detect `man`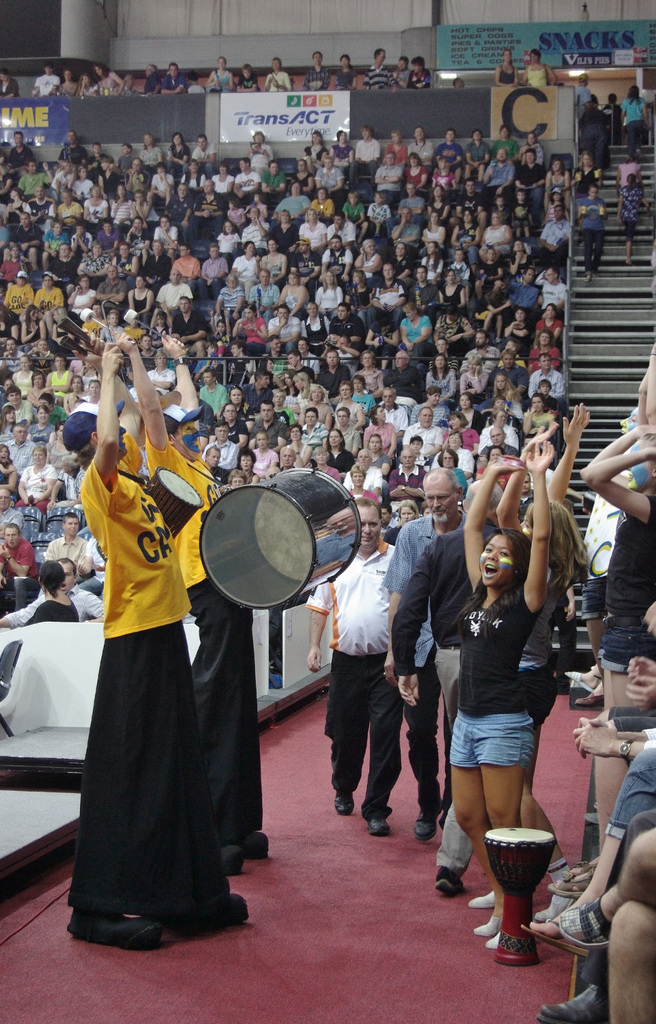
bbox=(2, 339, 40, 379)
